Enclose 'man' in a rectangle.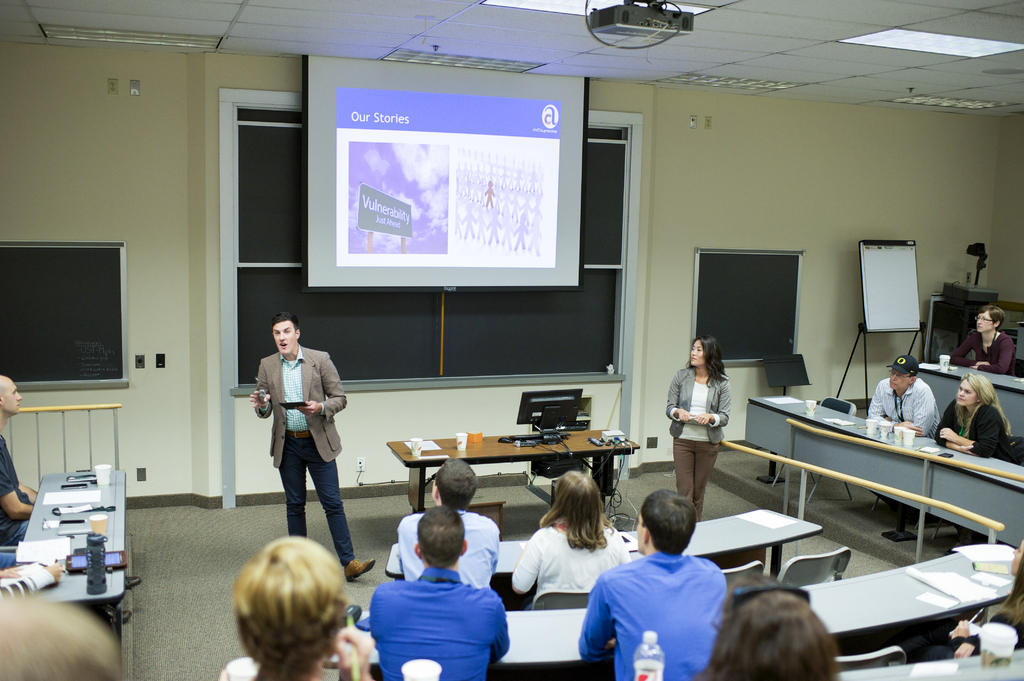
x1=370, y1=502, x2=510, y2=680.
